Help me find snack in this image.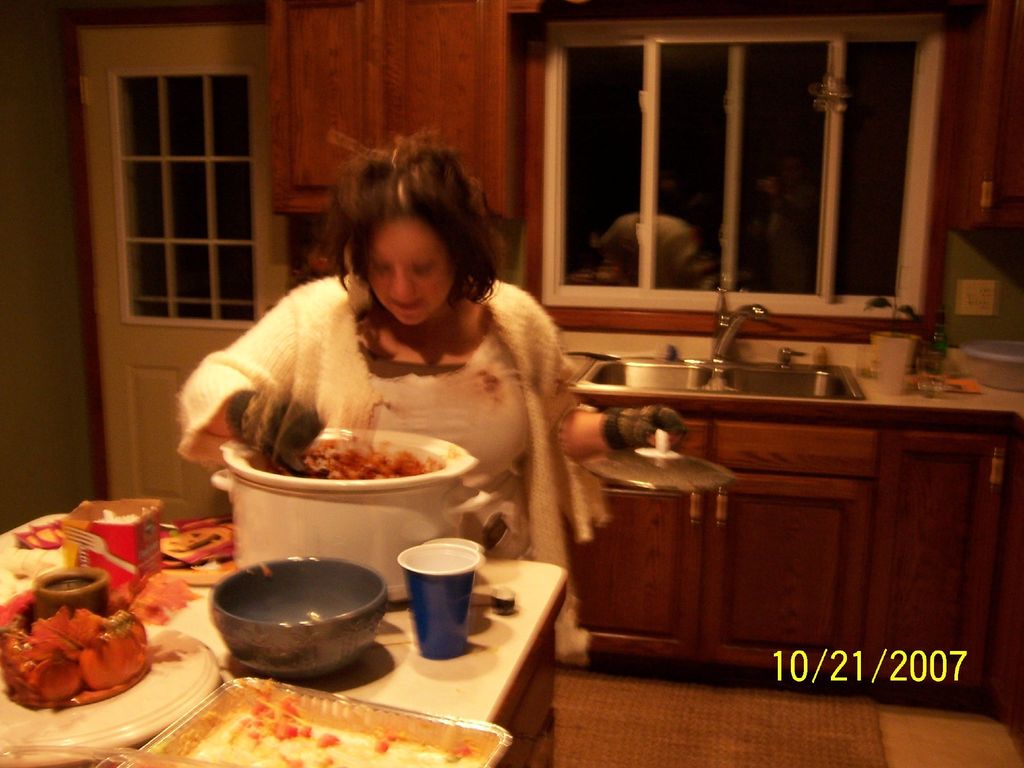
Found it: BBox(4, 603, 134, 724).
